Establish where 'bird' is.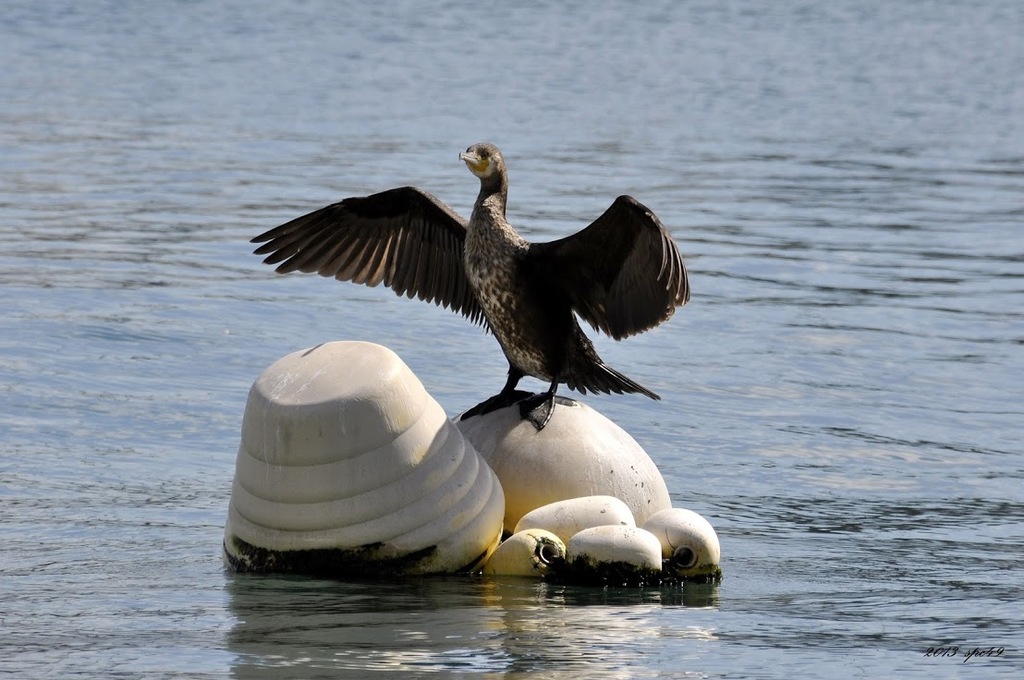
Established at Rect(267, 151, 683, 437).
